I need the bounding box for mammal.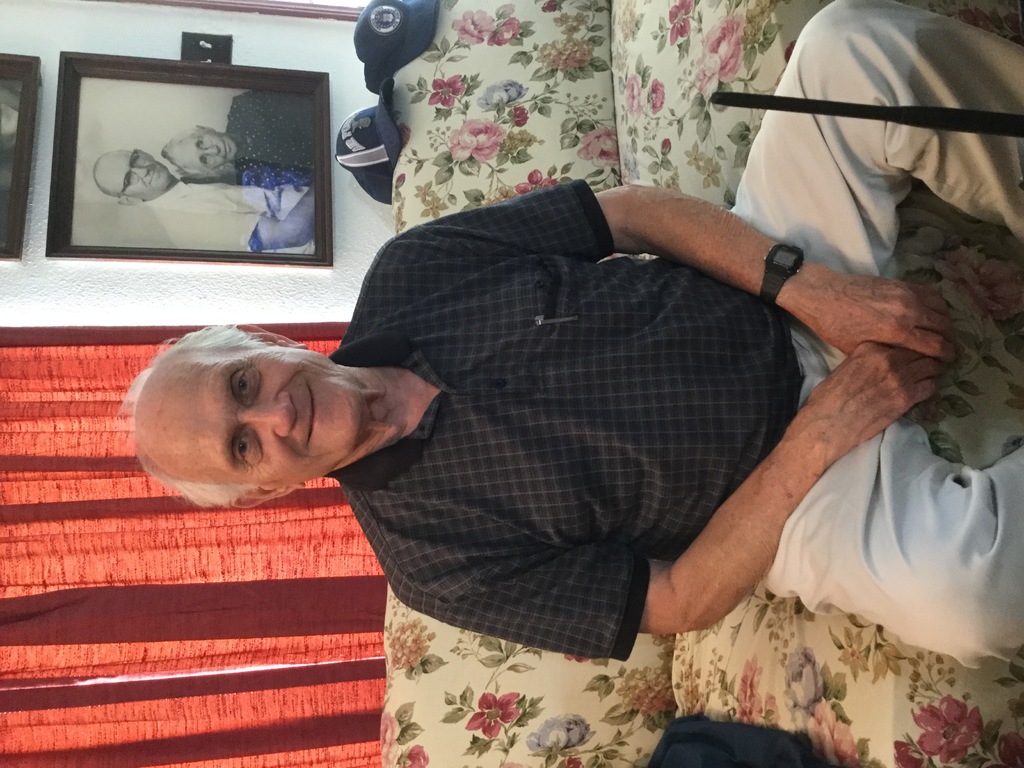
Here it is: (115,0,1023,668).
